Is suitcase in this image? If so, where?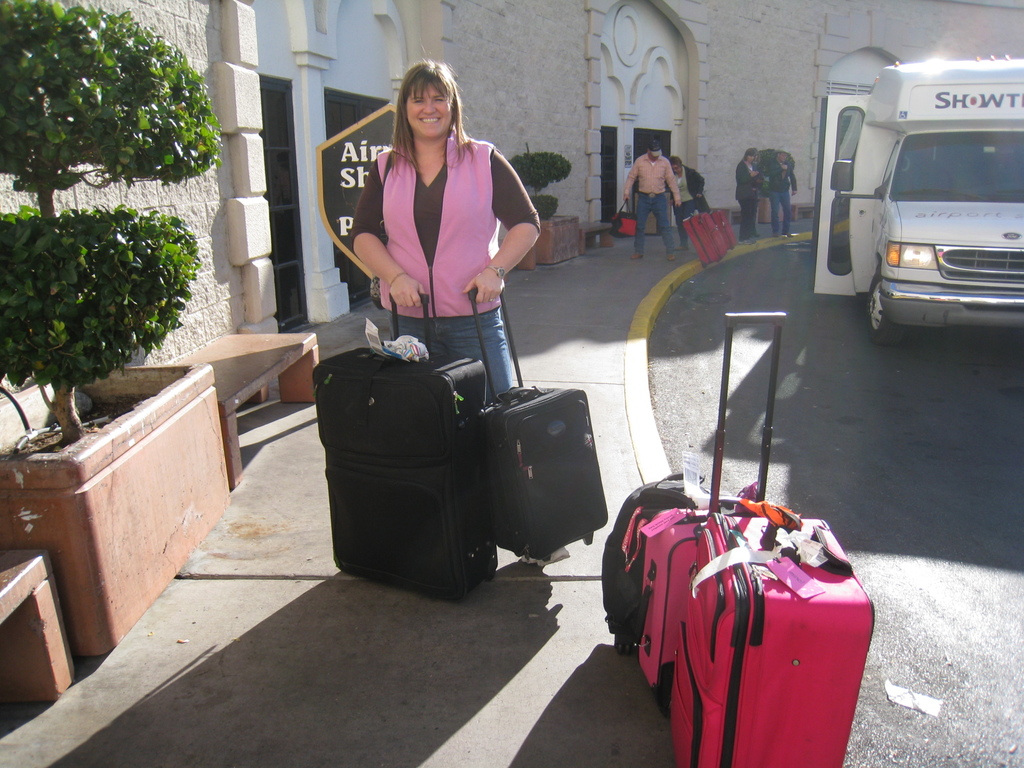
Yes, at region(680, 209, 733, 269).
